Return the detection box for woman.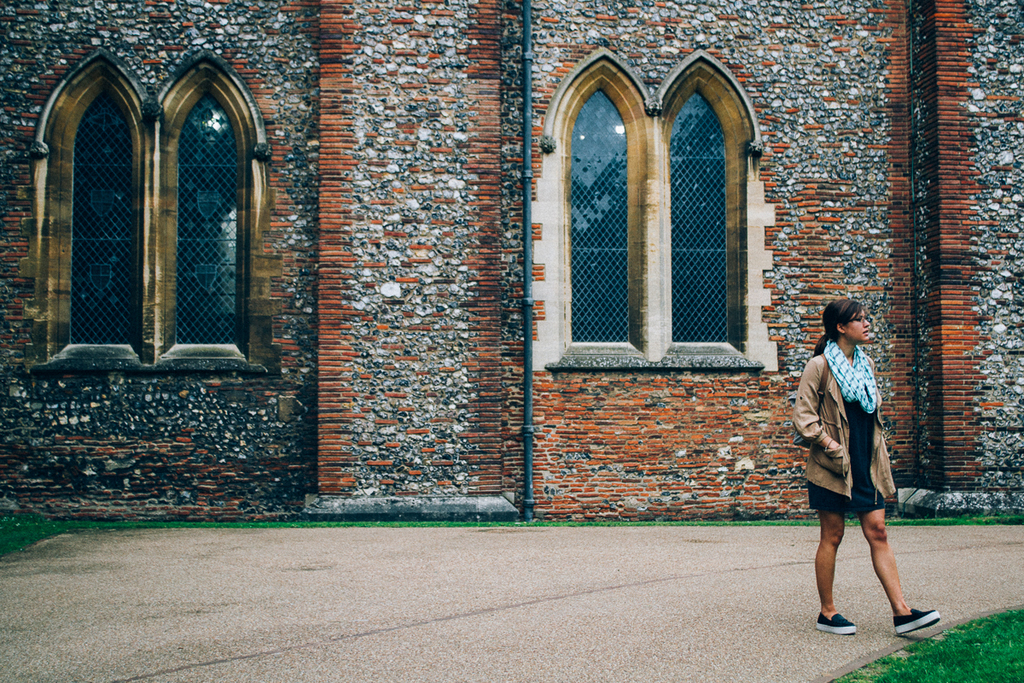
[x1=795, y1=285, x2=911, y2=625].
